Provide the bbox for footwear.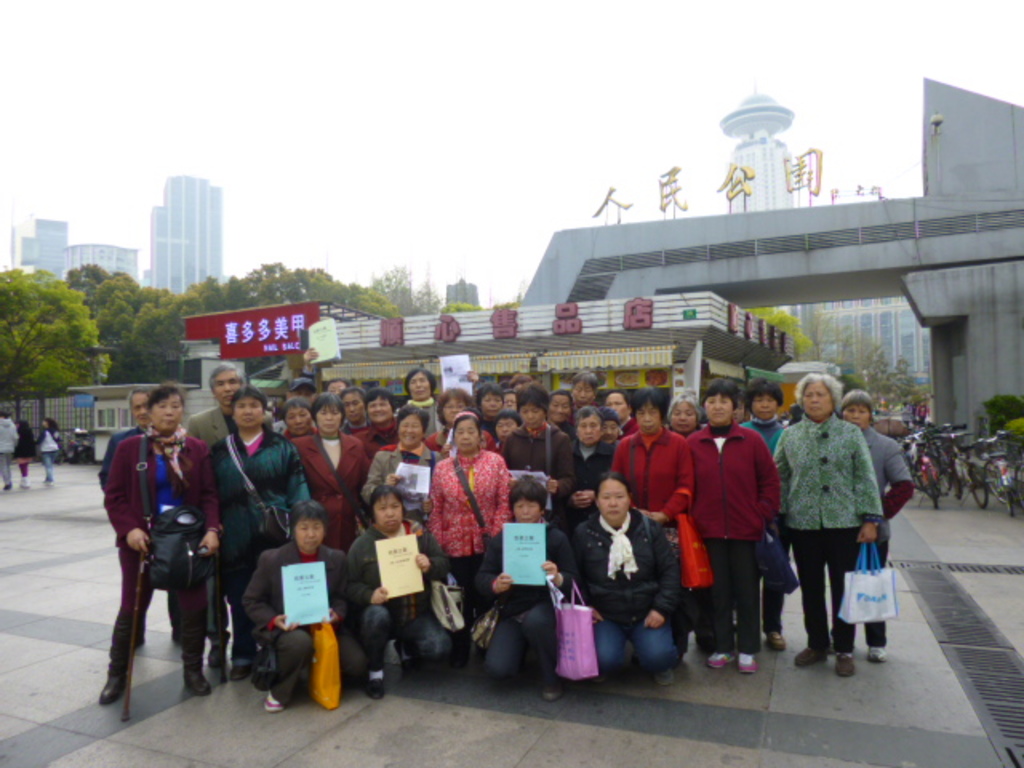
BBox(542, 674, 565, 699).
